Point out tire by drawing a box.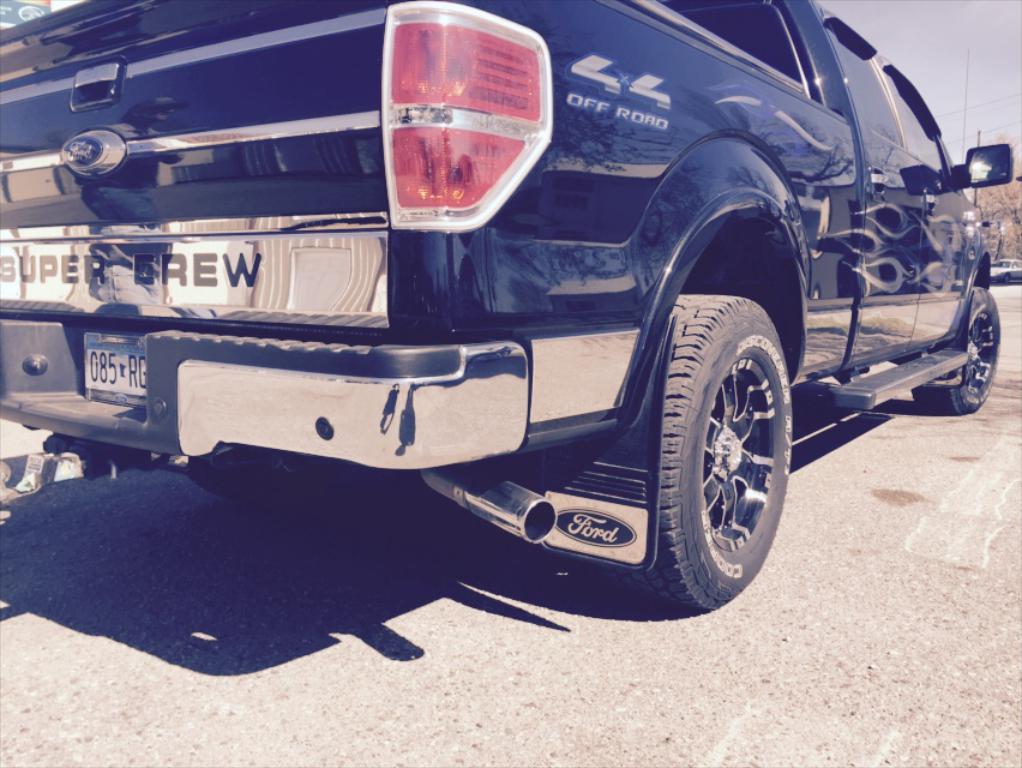
rect(617, 290, 787, 610).
